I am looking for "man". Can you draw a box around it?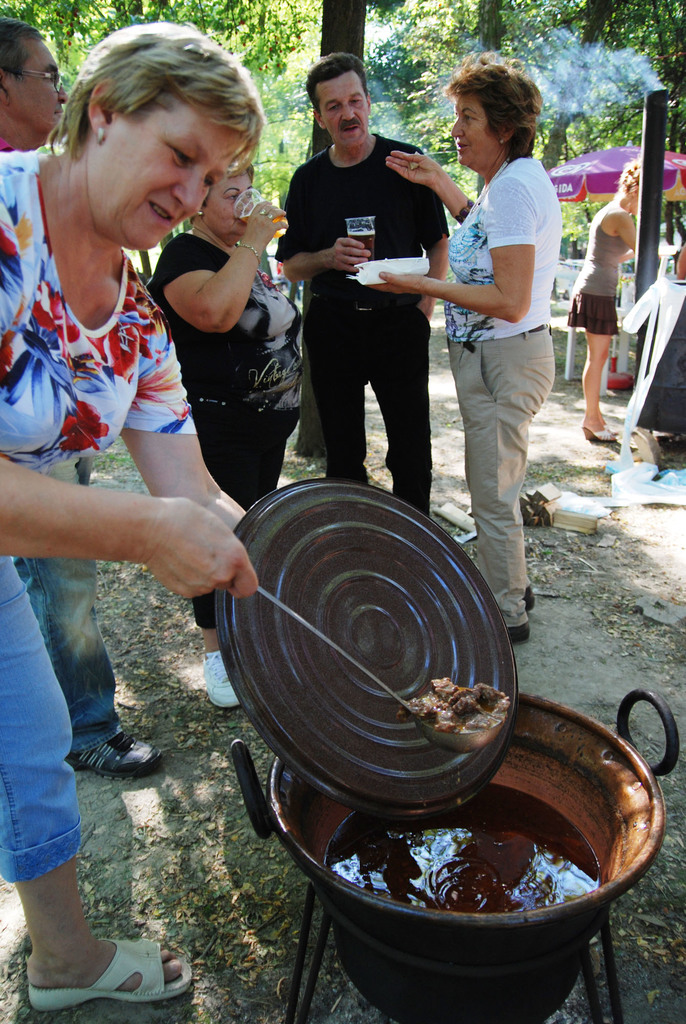
Sure, the bounding box is [0, 17, 166, 778].
